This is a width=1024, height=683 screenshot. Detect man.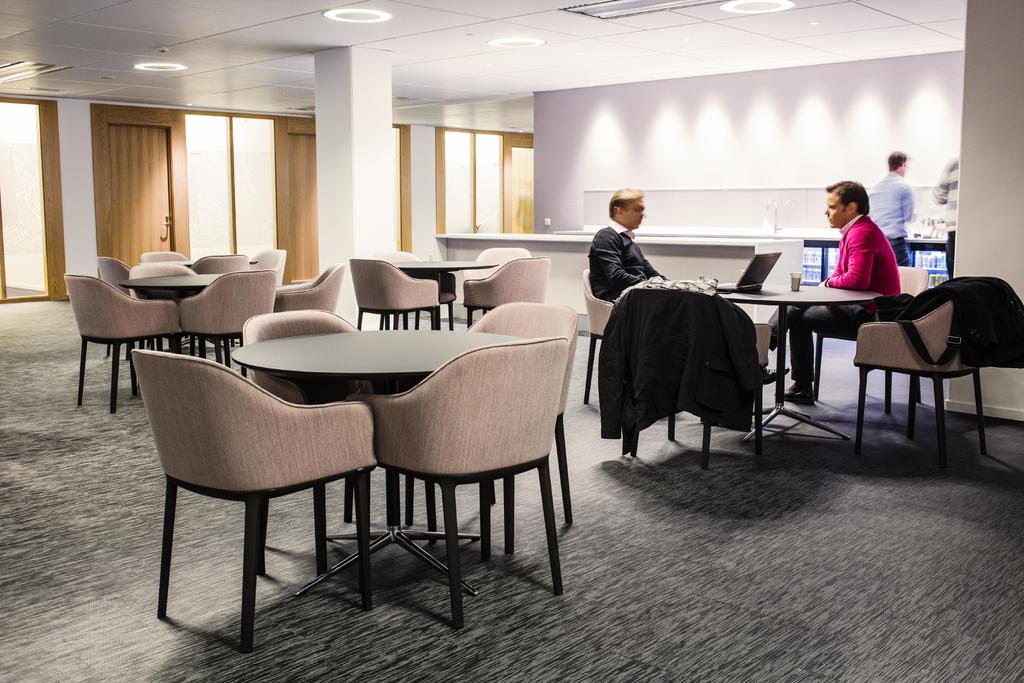
{"left": 867, "top": 149, "right": 916, "bottom": 272}.
